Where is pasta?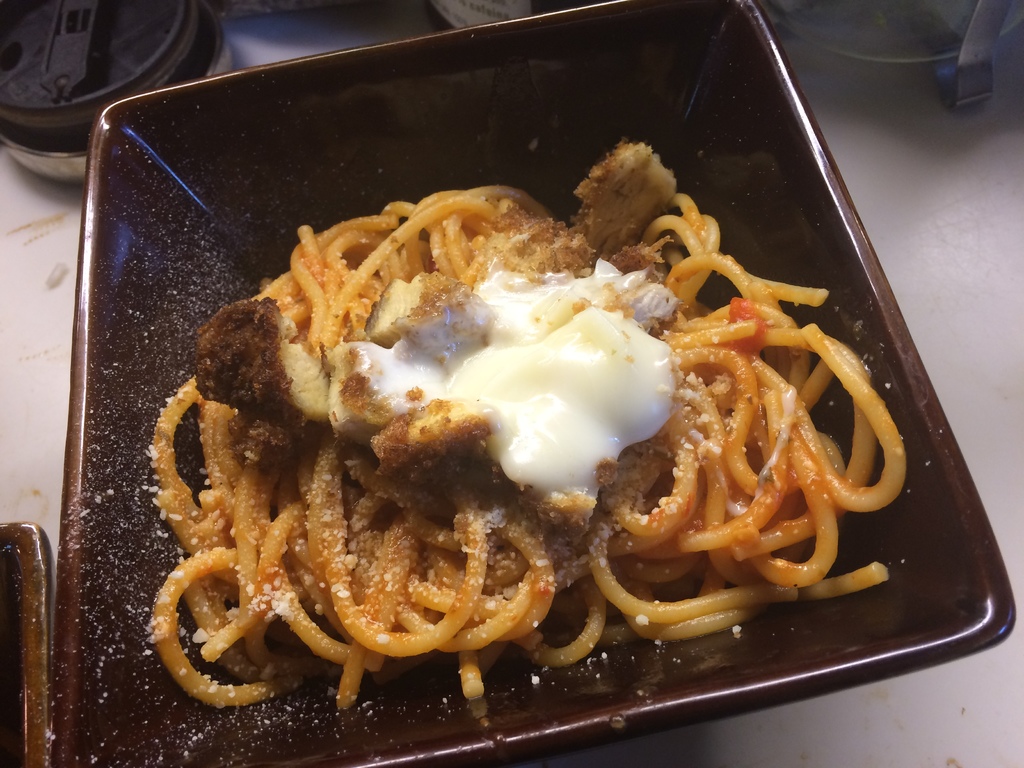
(150, 182, 909, 698).
